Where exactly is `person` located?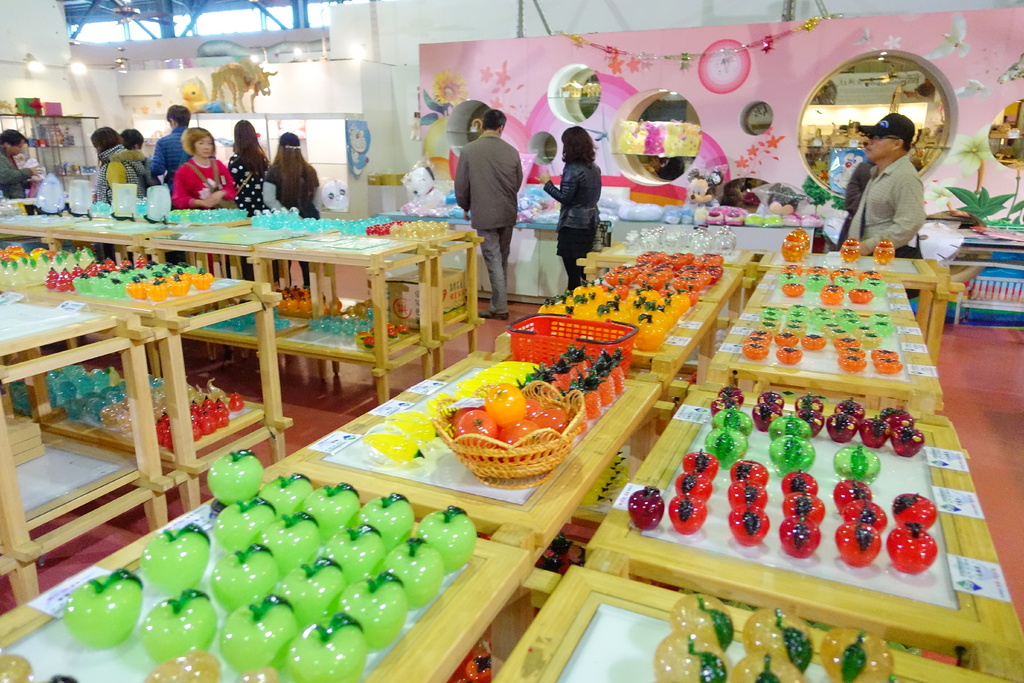
Its bounding box is [536, 125, 601, 293].
